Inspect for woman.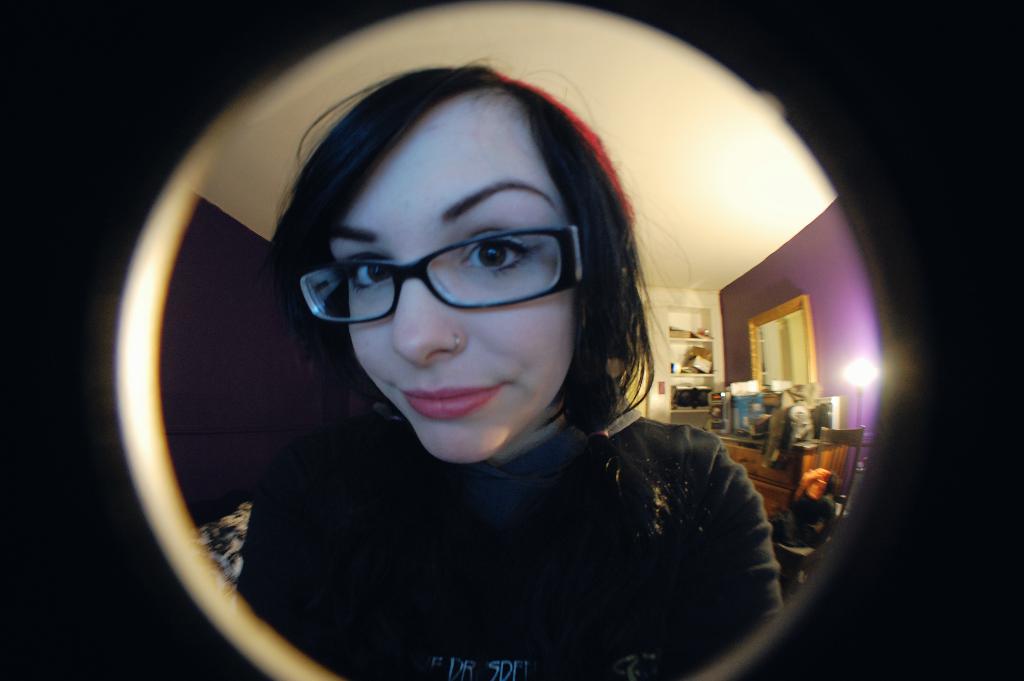
Inspection: [109, 66, 777, 655].
